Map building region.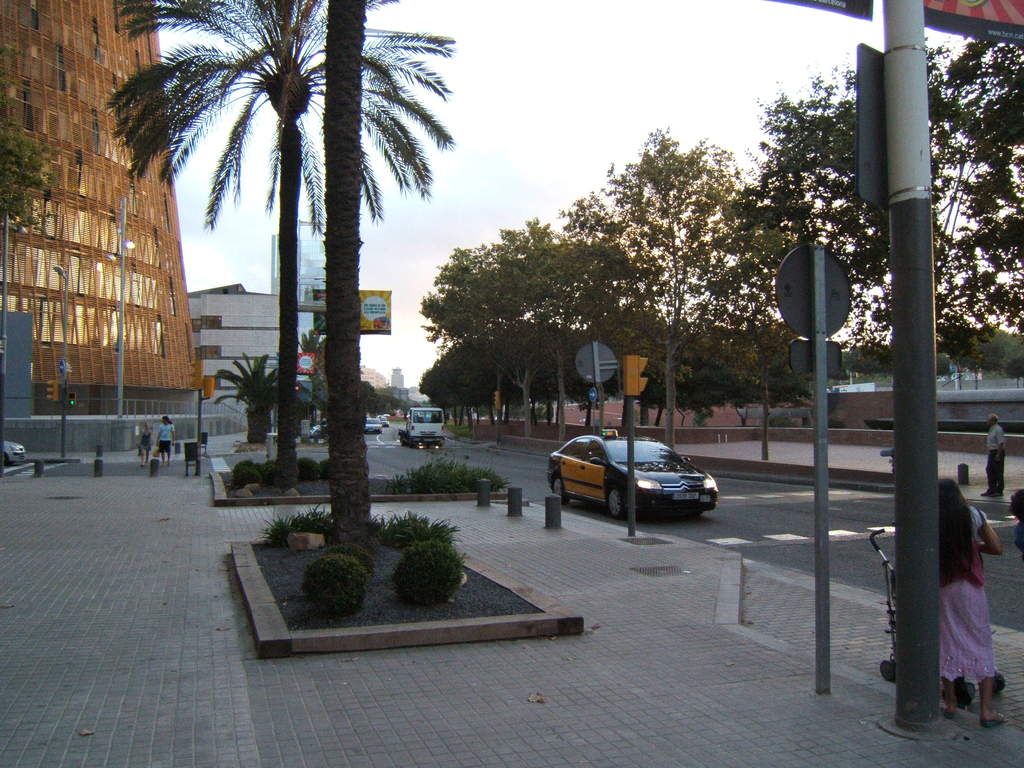
Mapped to {"x1": 390, "y1": 367, "x2": 410, "y2": 399}.
